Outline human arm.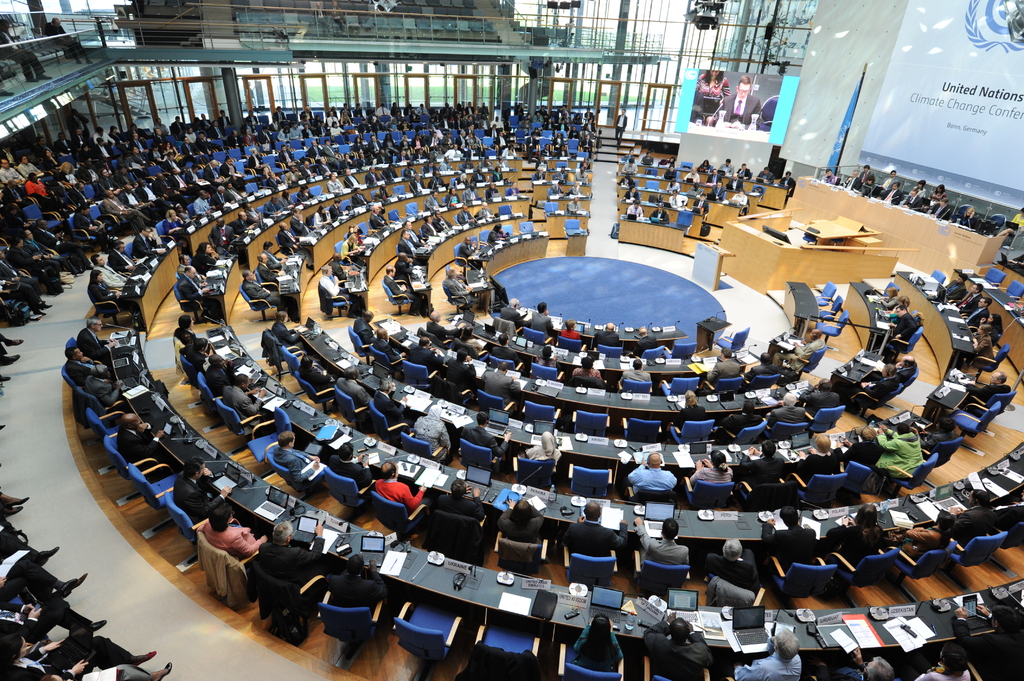
Outline: region(243, 387, 264, 396).
